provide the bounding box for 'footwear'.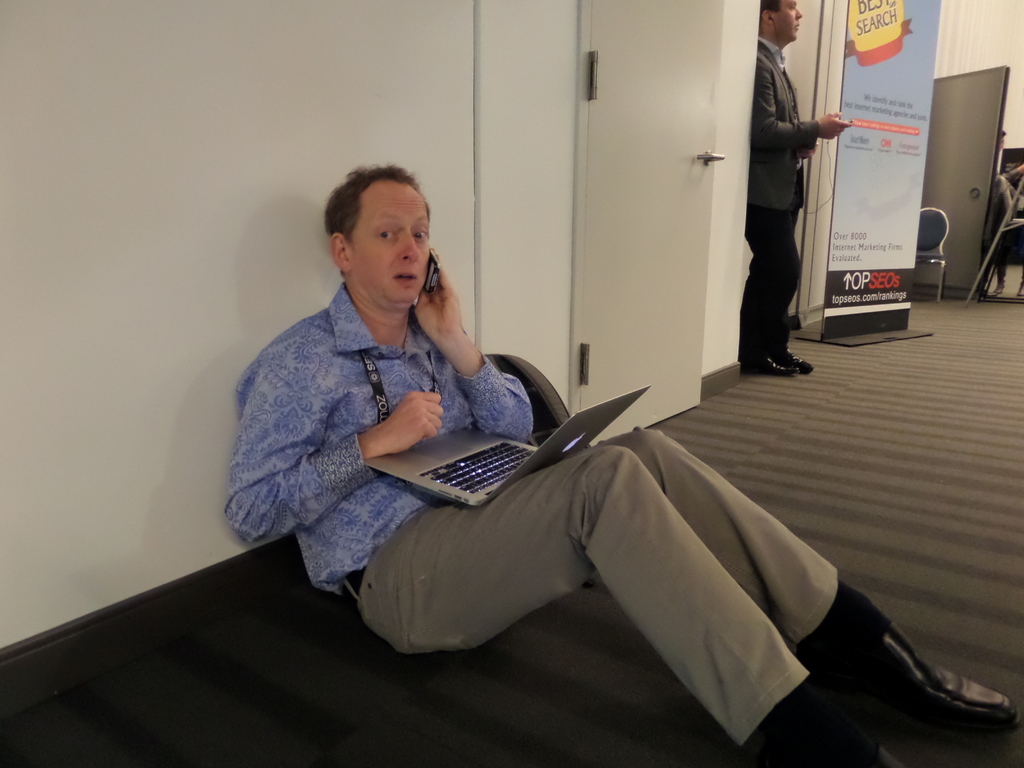
Rect(771, 348, 816, 374).
